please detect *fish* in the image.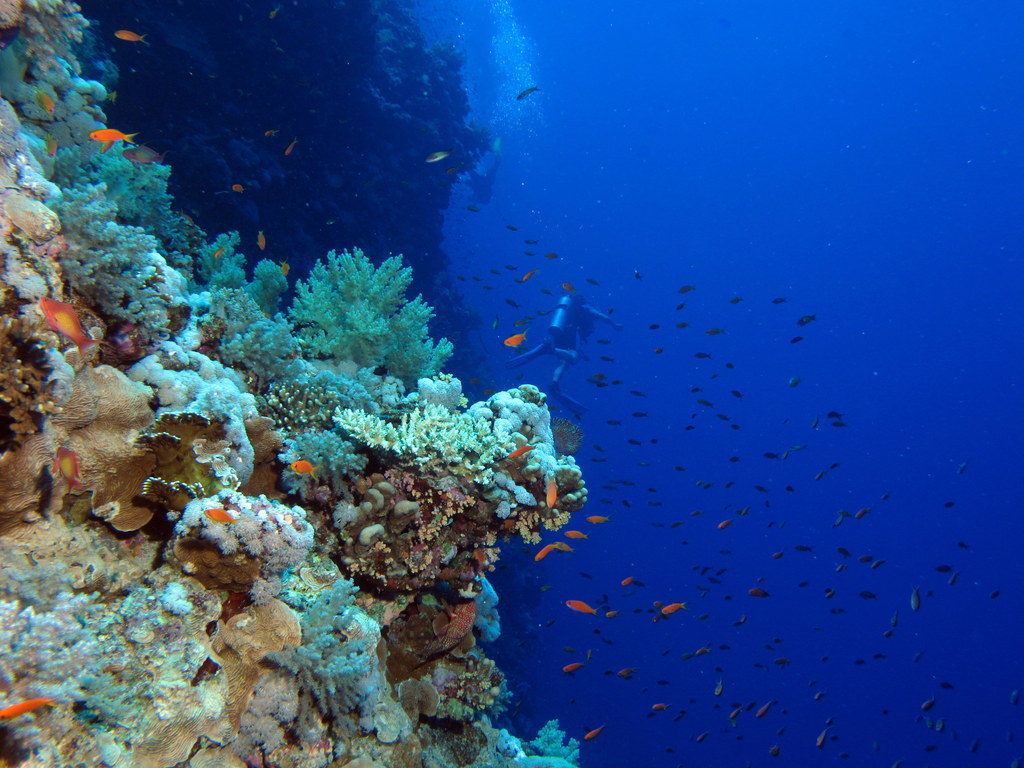
x1=584 y1=645 x2=598 y2=660.
